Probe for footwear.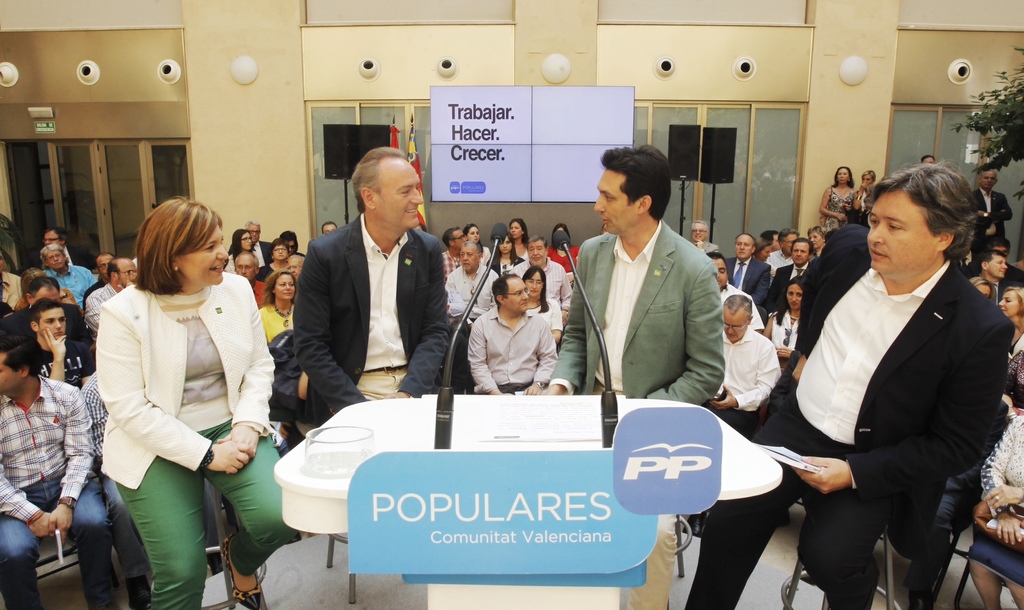
Probe result: 881,526,911,563.
